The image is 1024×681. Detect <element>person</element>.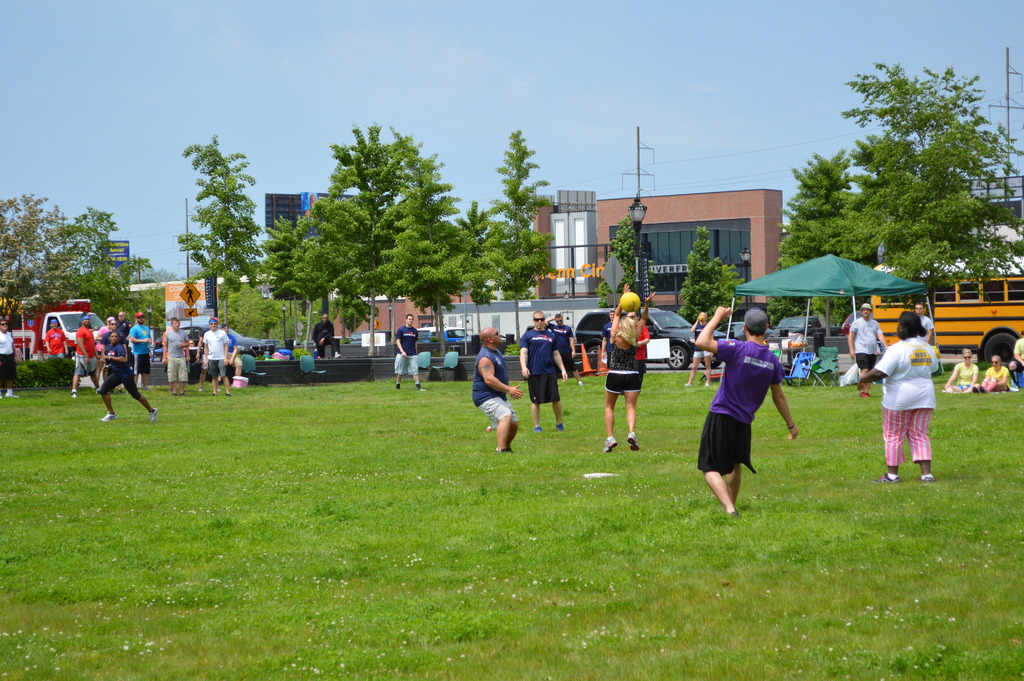
Detection: {"x1": 704, "y1": 297, "x2": 794, "y2": 530}.
